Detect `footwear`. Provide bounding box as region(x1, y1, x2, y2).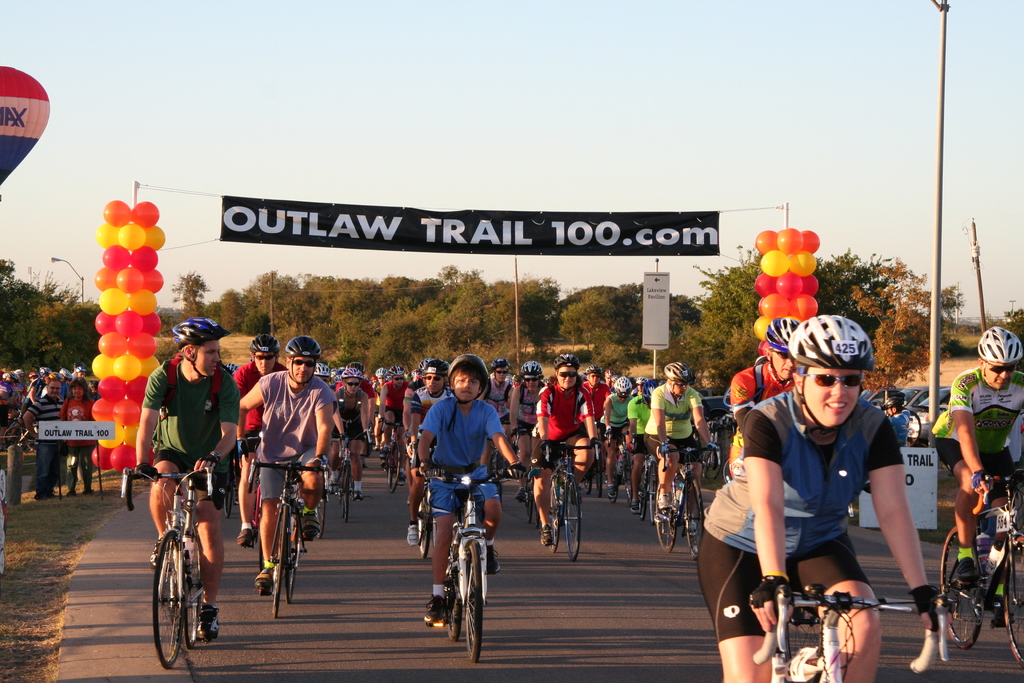
region(515, 485, 527, 498).
